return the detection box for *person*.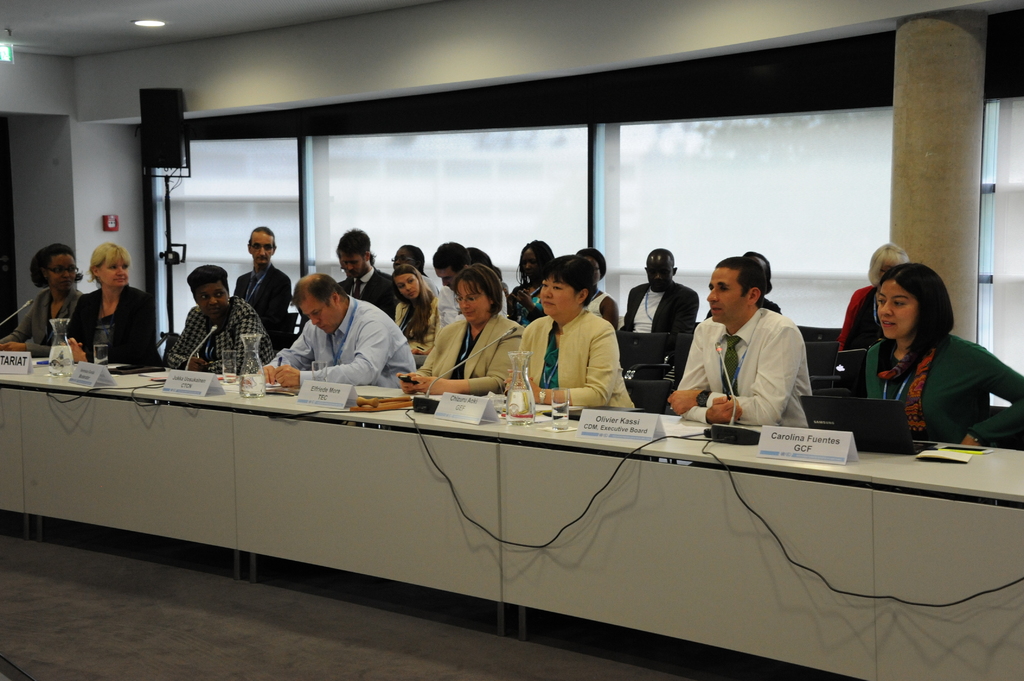
box=[849, 262, 1023, 448].
